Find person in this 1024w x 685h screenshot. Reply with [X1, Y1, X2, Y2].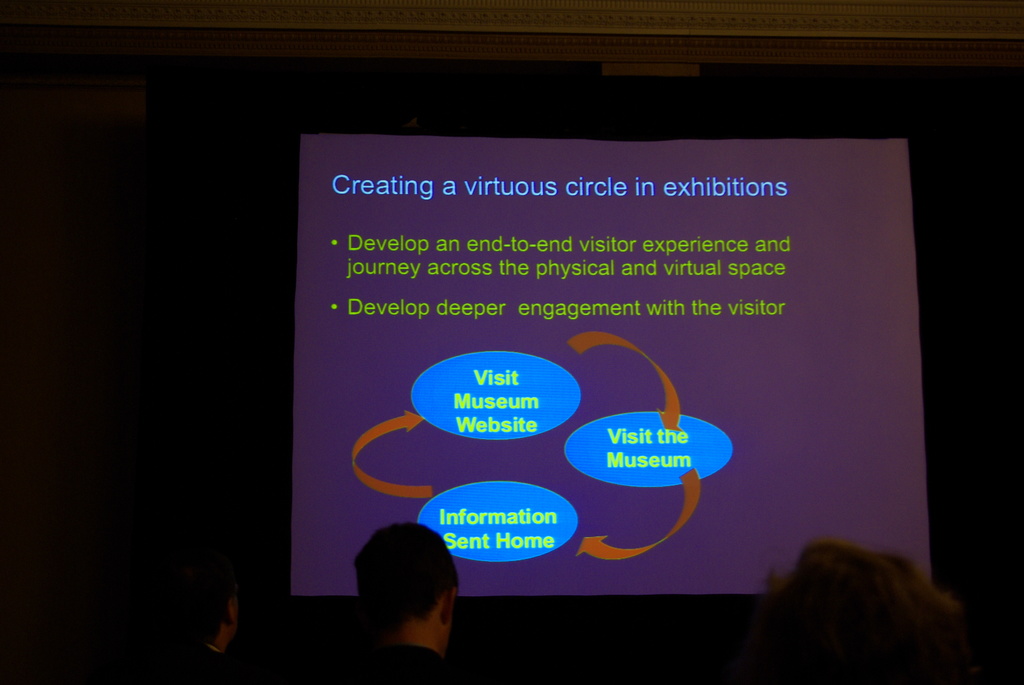
[152, 562, 236, 684].
